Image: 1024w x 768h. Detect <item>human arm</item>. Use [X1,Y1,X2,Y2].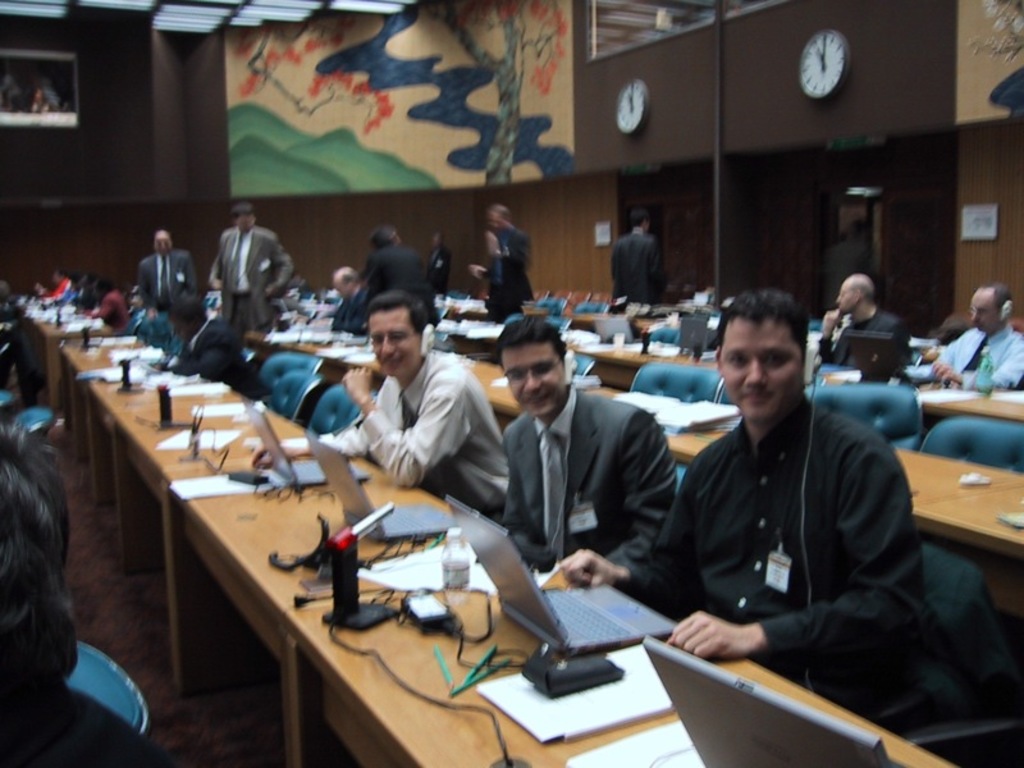
[342,364,486,486].
